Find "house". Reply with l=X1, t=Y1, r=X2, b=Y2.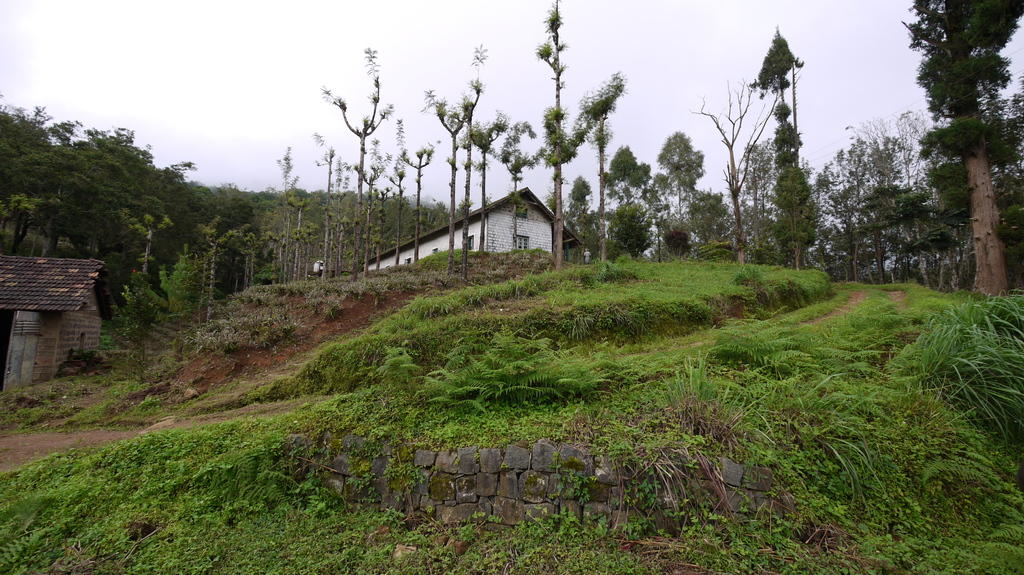
l=358, t=173, r=595, b=277.
